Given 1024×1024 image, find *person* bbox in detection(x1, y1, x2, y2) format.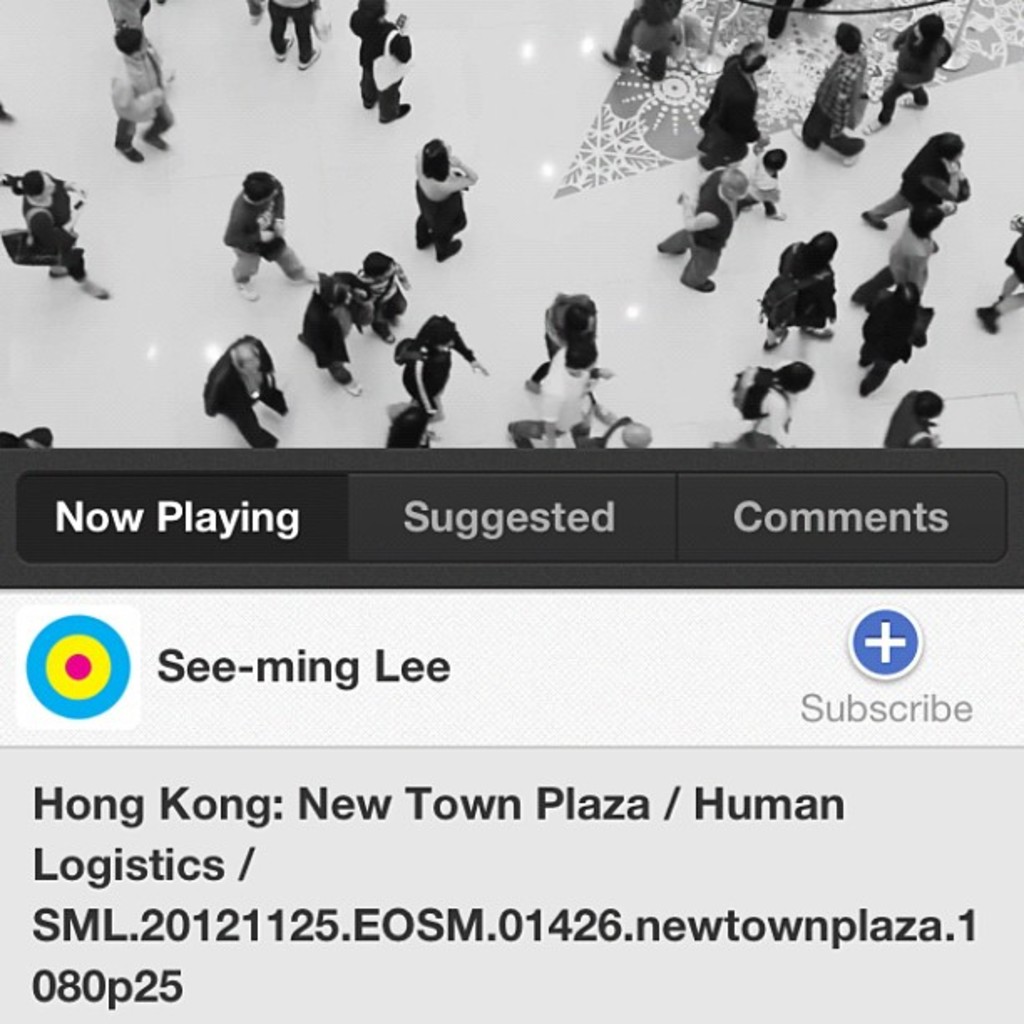
detection(12, 167, 110, 305).
